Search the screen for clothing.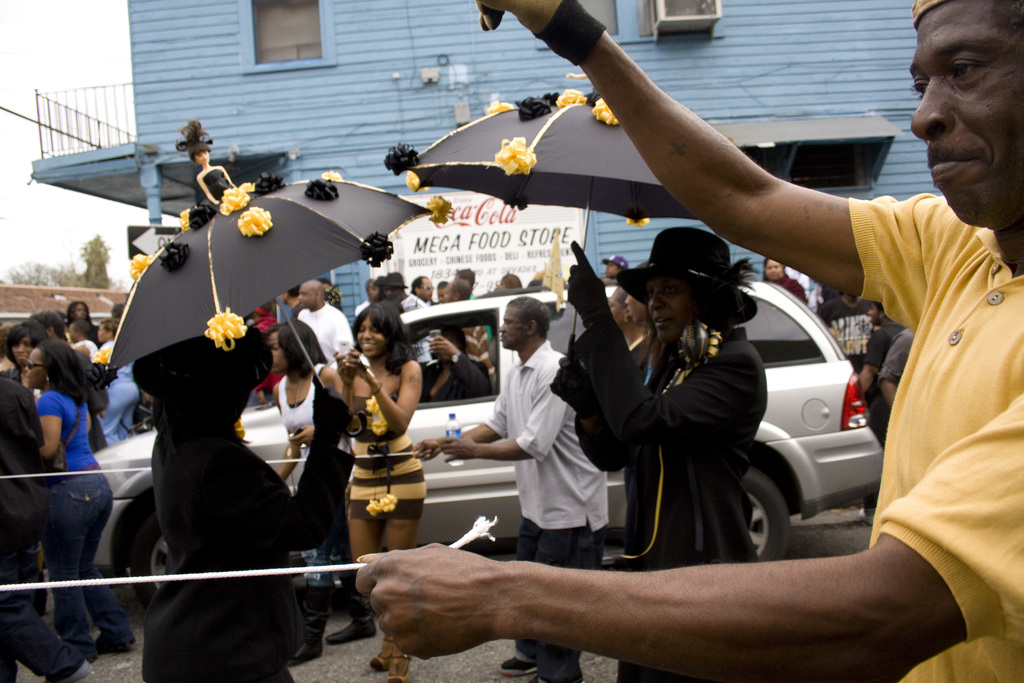
Found at (97, 346, 141, 441).
